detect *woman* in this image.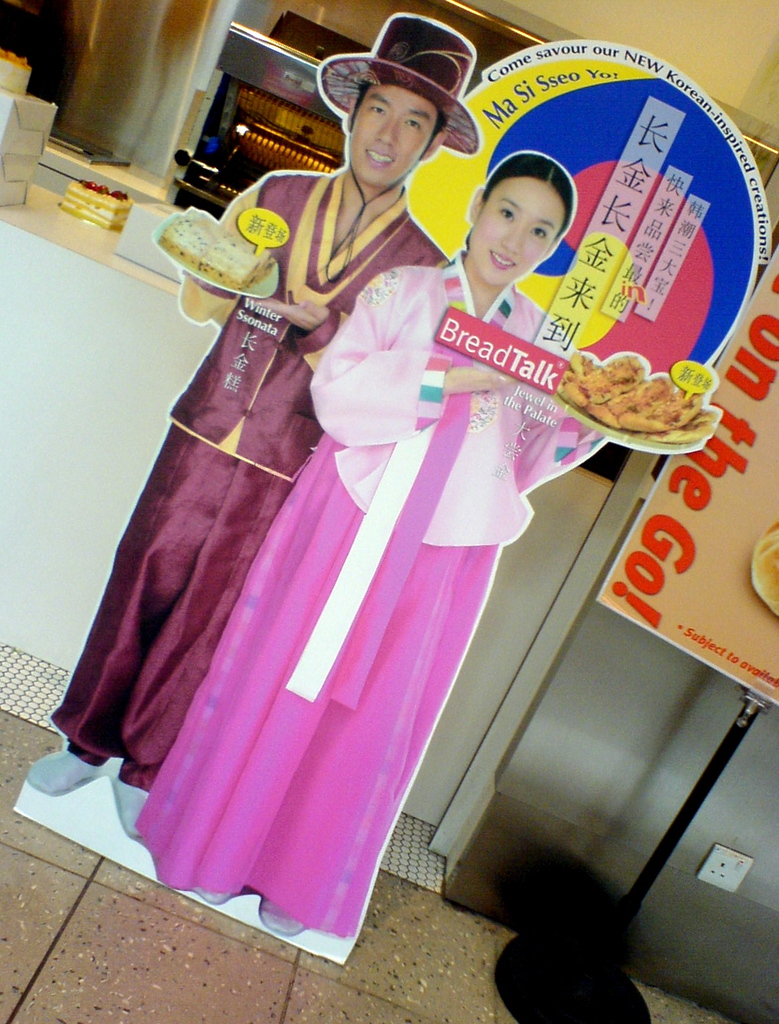
Detection: (138, 68, 601, 952).
